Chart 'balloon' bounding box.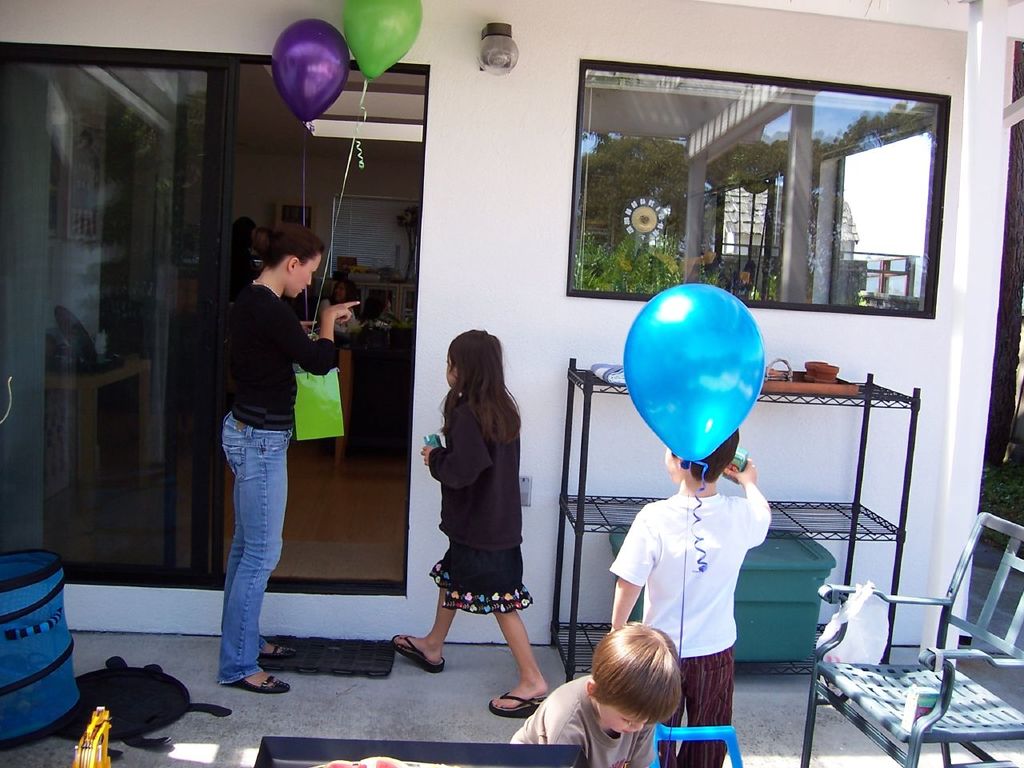
Charted: l=622, t=283, r=766, b=468.
